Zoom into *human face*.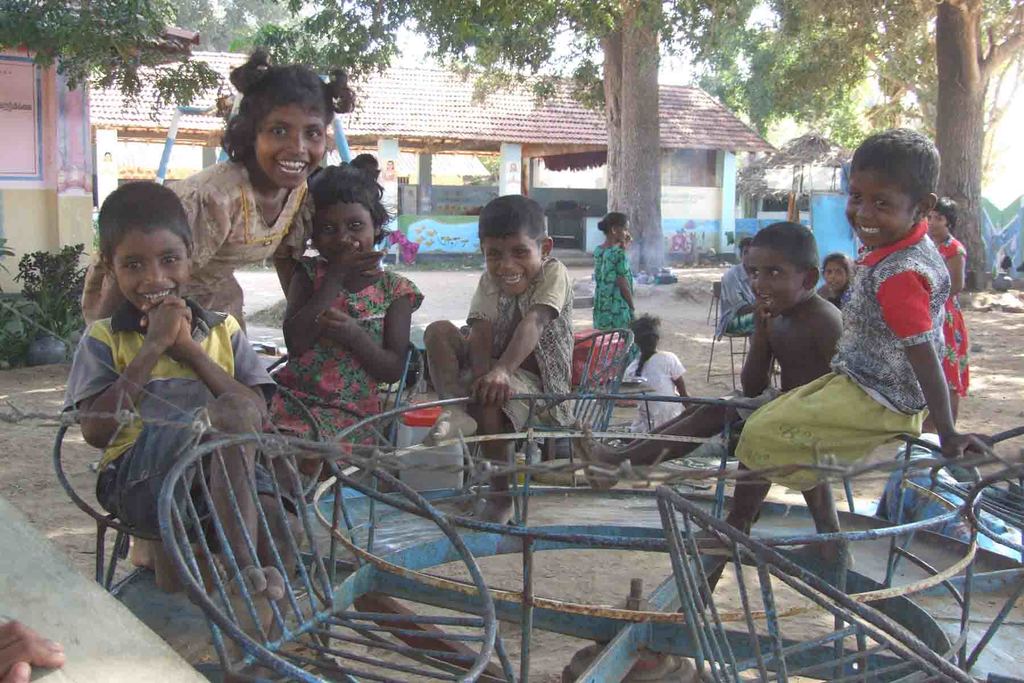
Zoom target: crop(111, 229, 194, 309).
